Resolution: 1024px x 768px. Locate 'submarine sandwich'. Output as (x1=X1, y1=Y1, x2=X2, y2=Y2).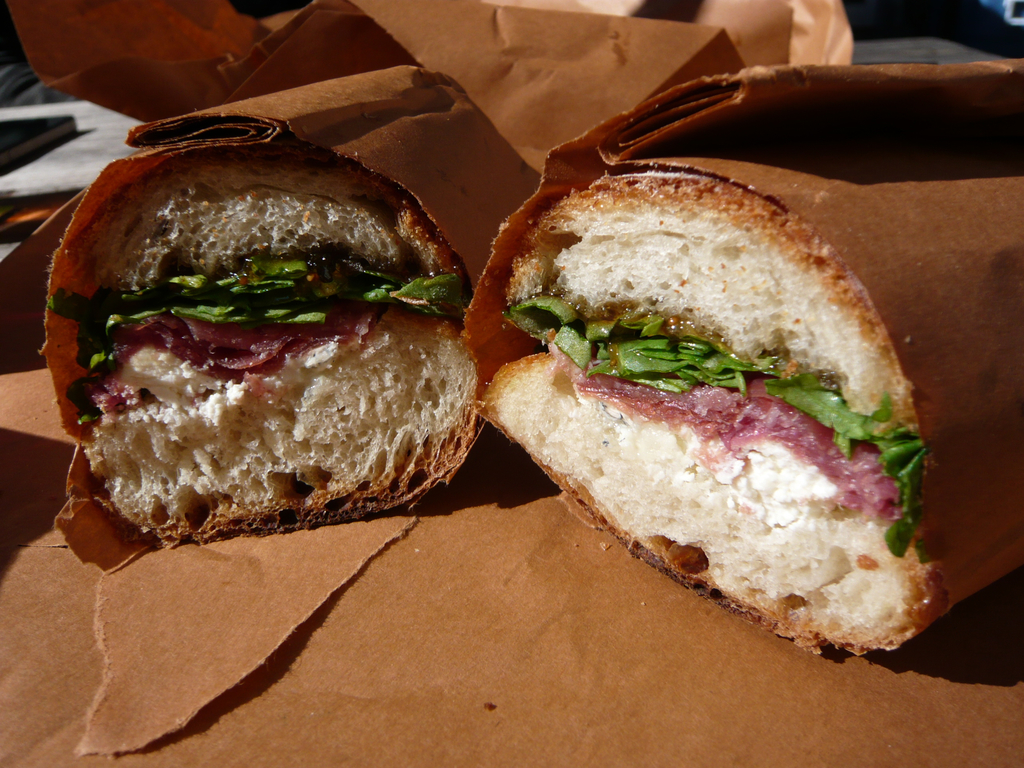
(x1=47, y1=134, x2=488, y2=550).
